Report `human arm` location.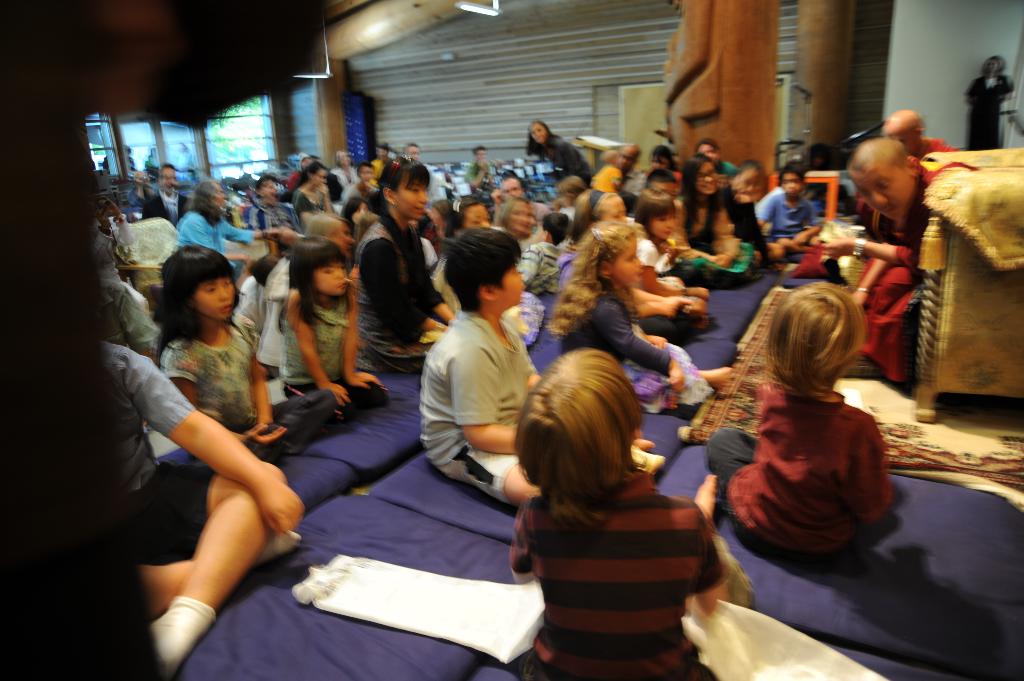
Report: [x1=220, y1=220, x2=278, y2=240].
